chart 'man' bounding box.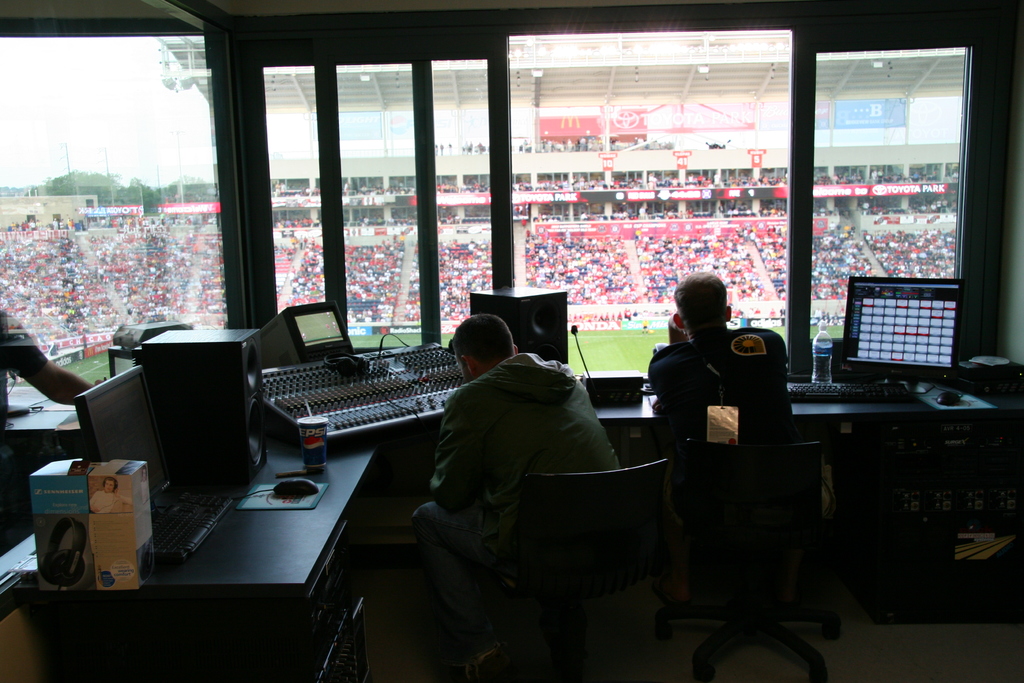
Charted: <box>641,273,836,621</box>.
